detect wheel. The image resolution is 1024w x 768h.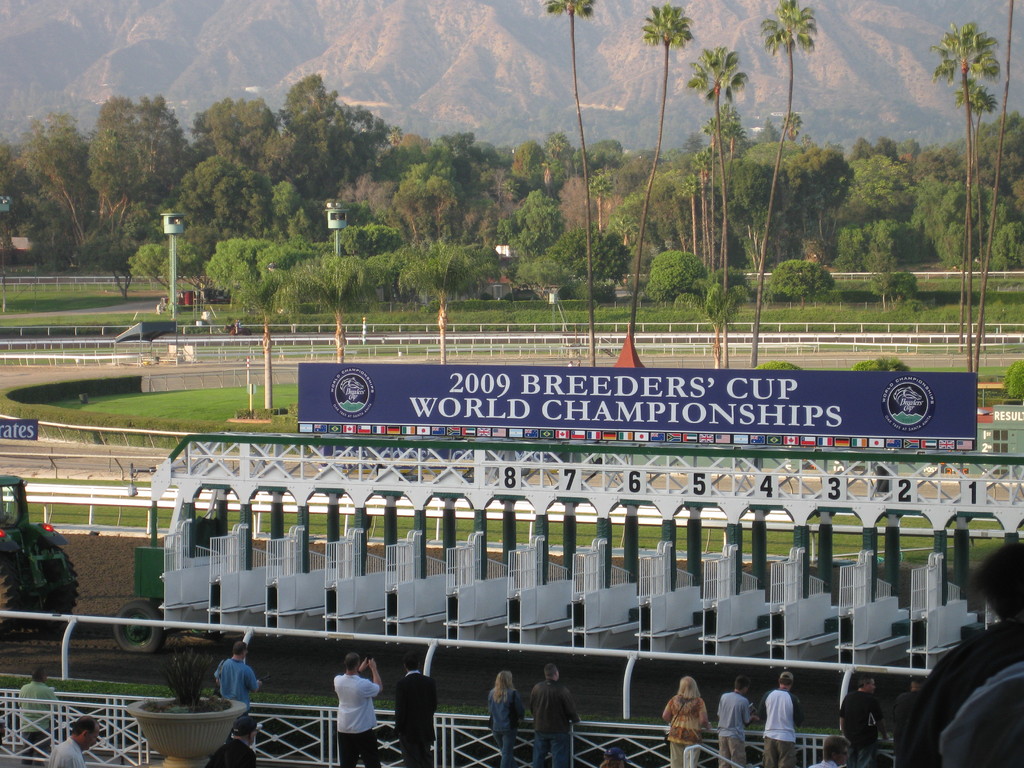
bbox(0, 551, 27, 634).
